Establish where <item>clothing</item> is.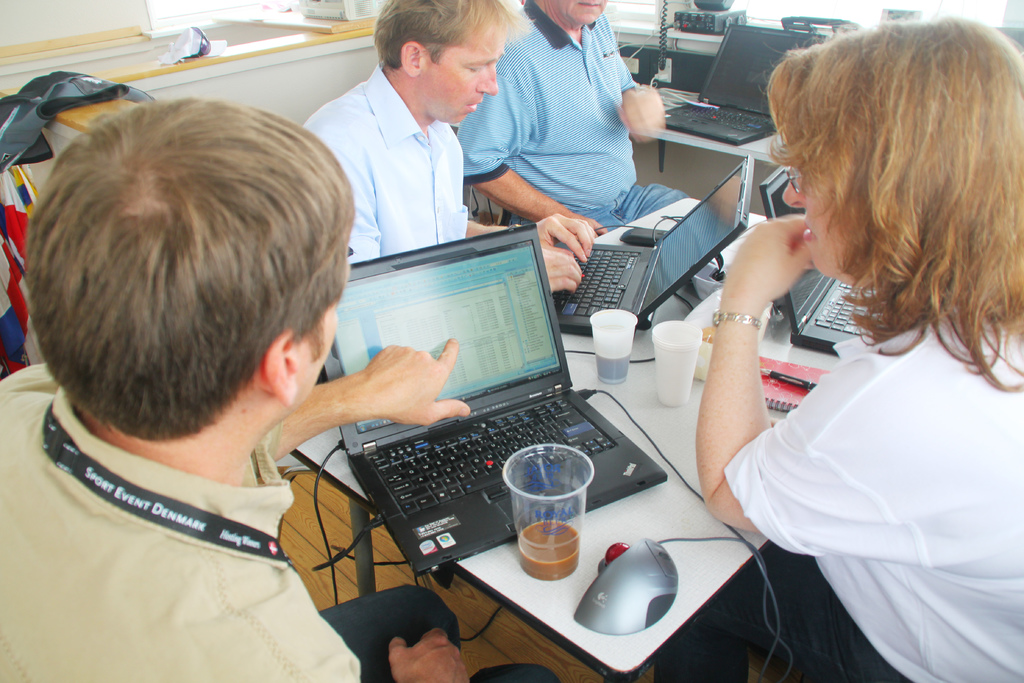
Established at select_region(321, 62, 493, 259).
